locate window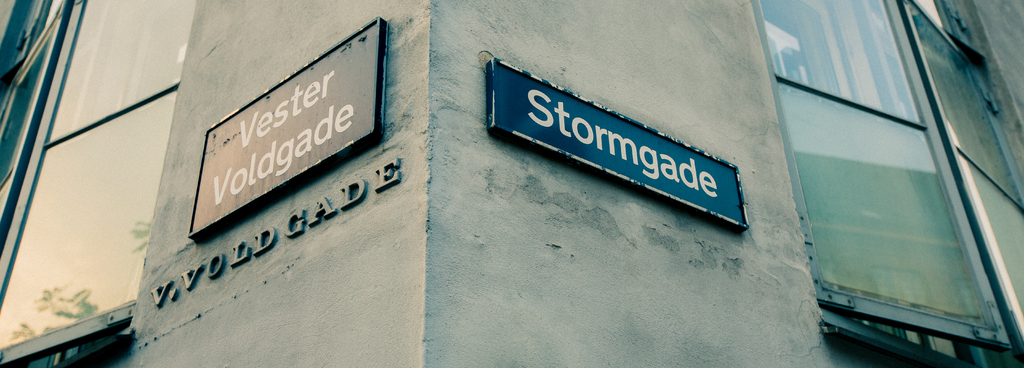
{"left": 750, "top": 0, "right": 1023, "bottom": 367}
